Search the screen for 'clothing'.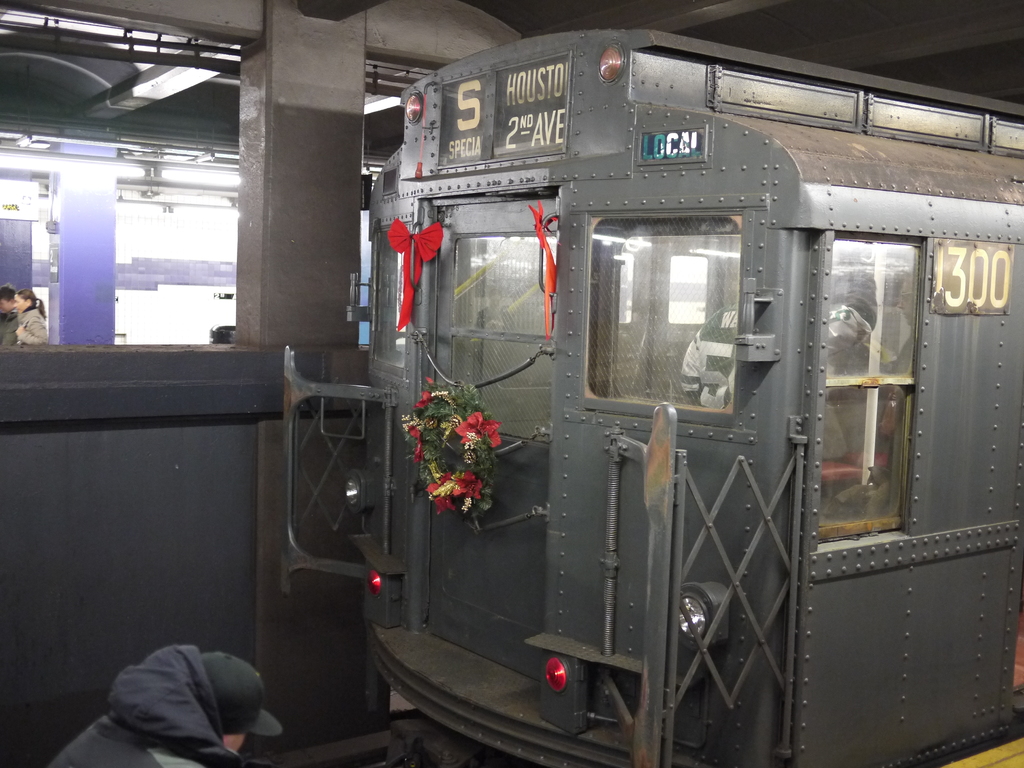
Found at (3,303,28,348).
